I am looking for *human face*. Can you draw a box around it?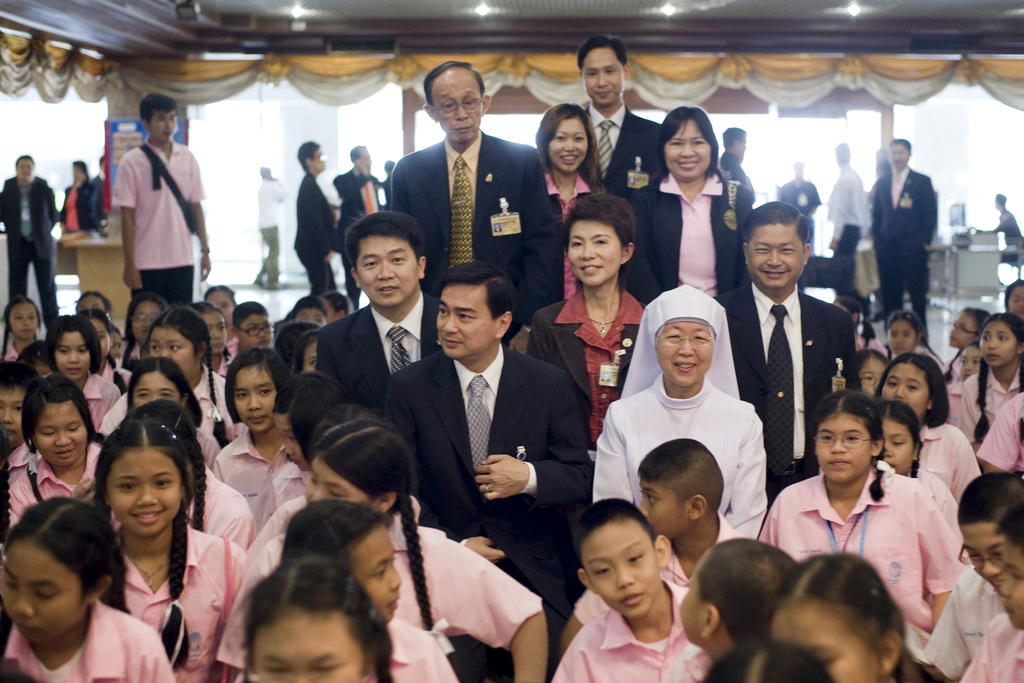
Sure, the bounding box is box=[134, 373, 179, 407].
